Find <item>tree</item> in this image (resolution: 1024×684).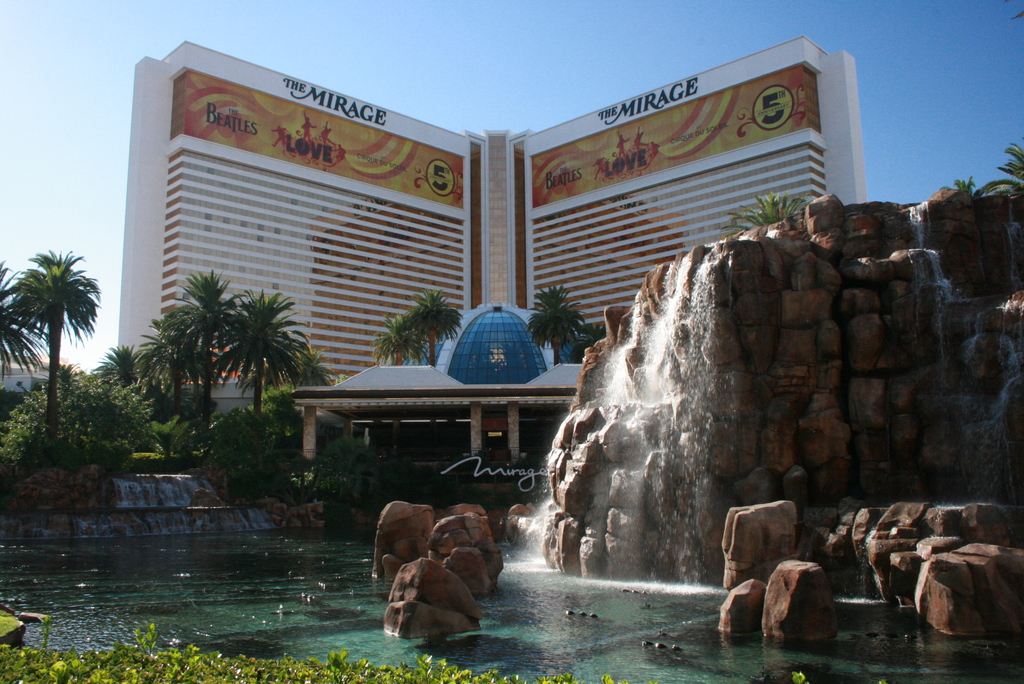
bbox=[955, 133, 1023, 208].
